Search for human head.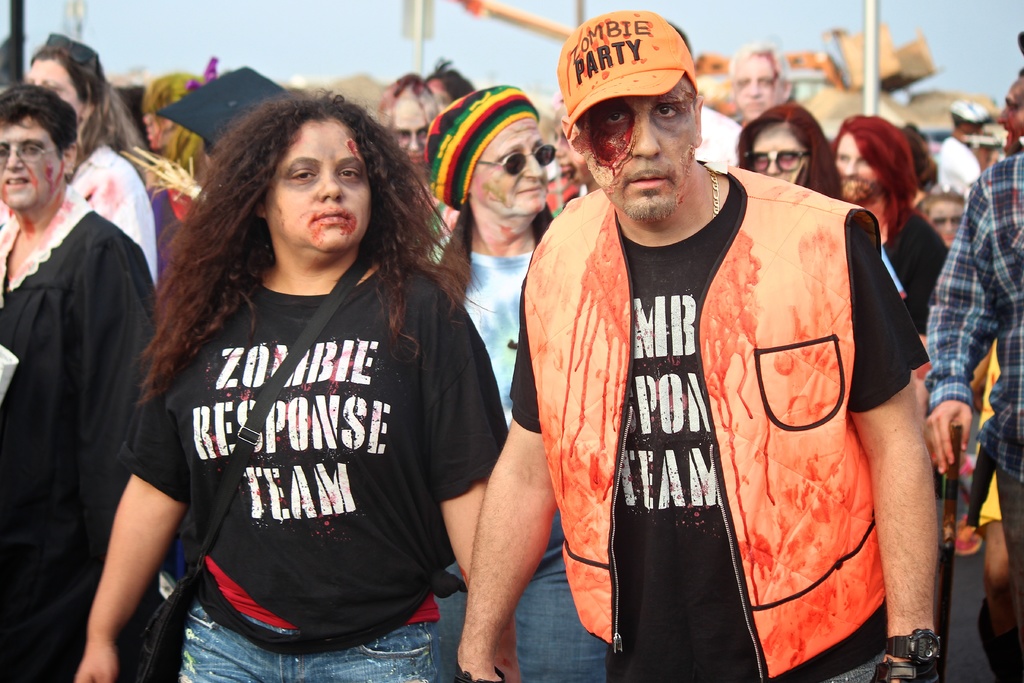
Found at (x1=919, y1=186, x2=966, y2=252).
